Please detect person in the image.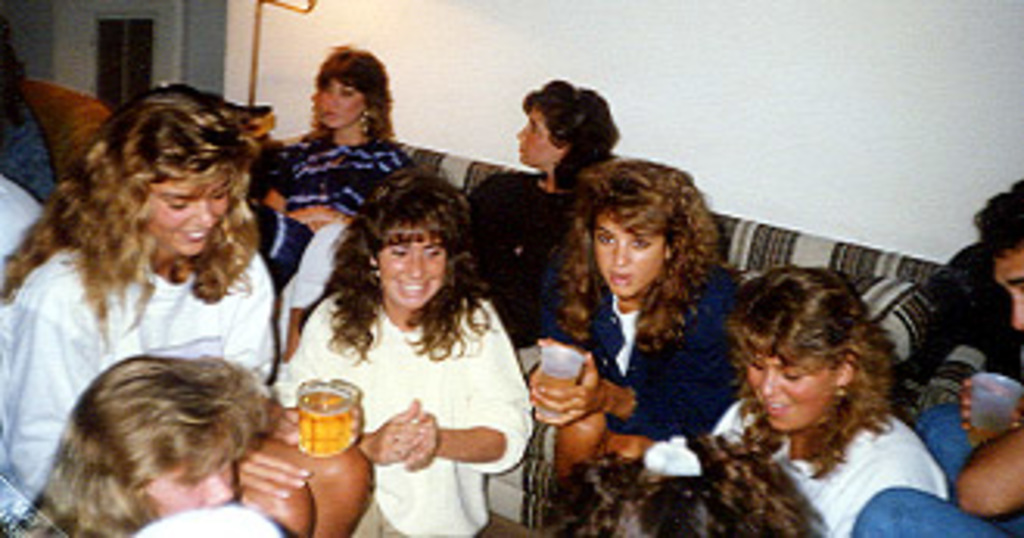
bbox=(19, 351, 293, 535).
